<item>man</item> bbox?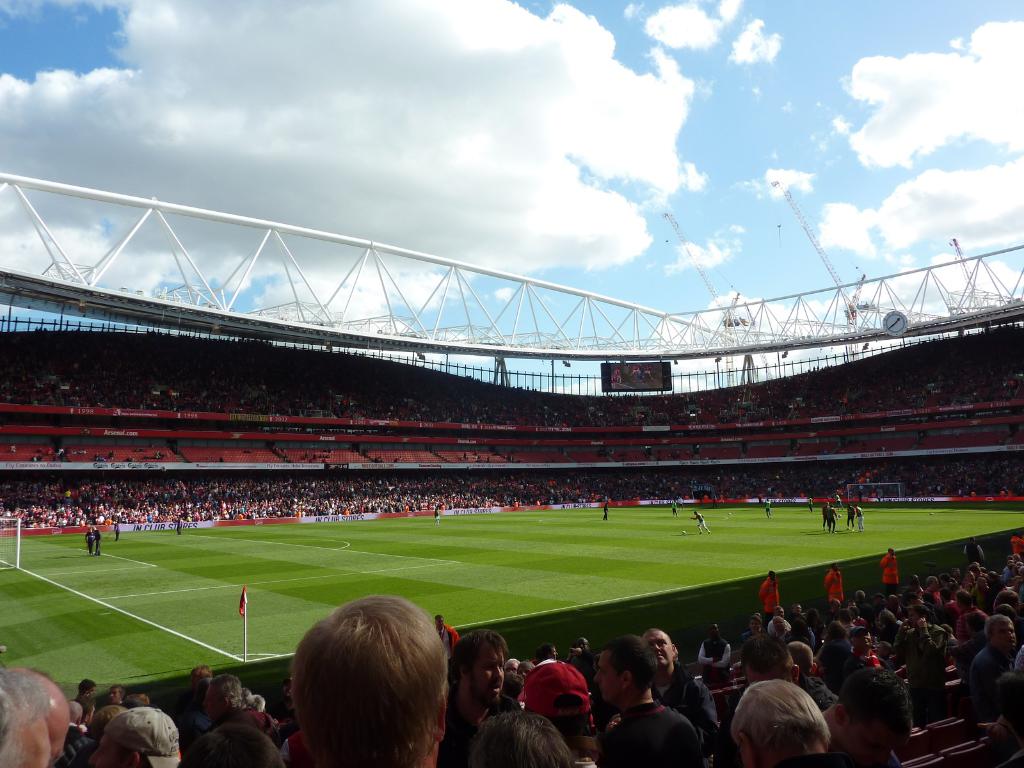
772/604/789/627
